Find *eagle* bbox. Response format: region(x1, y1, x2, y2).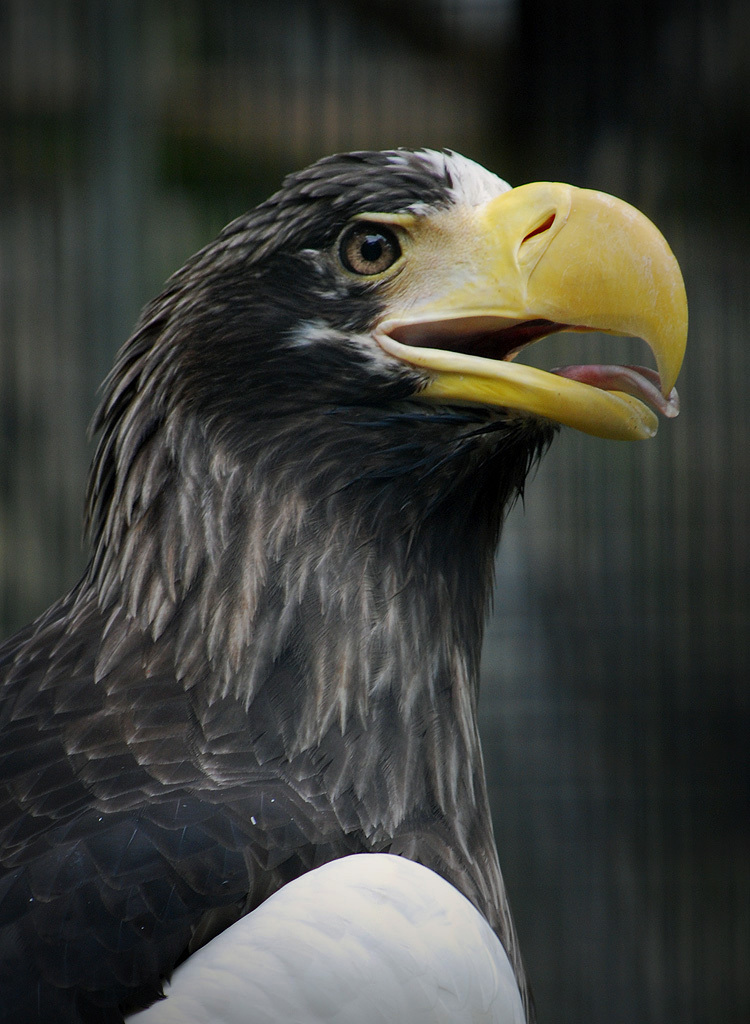
region(0, 143, 695, 1023).
